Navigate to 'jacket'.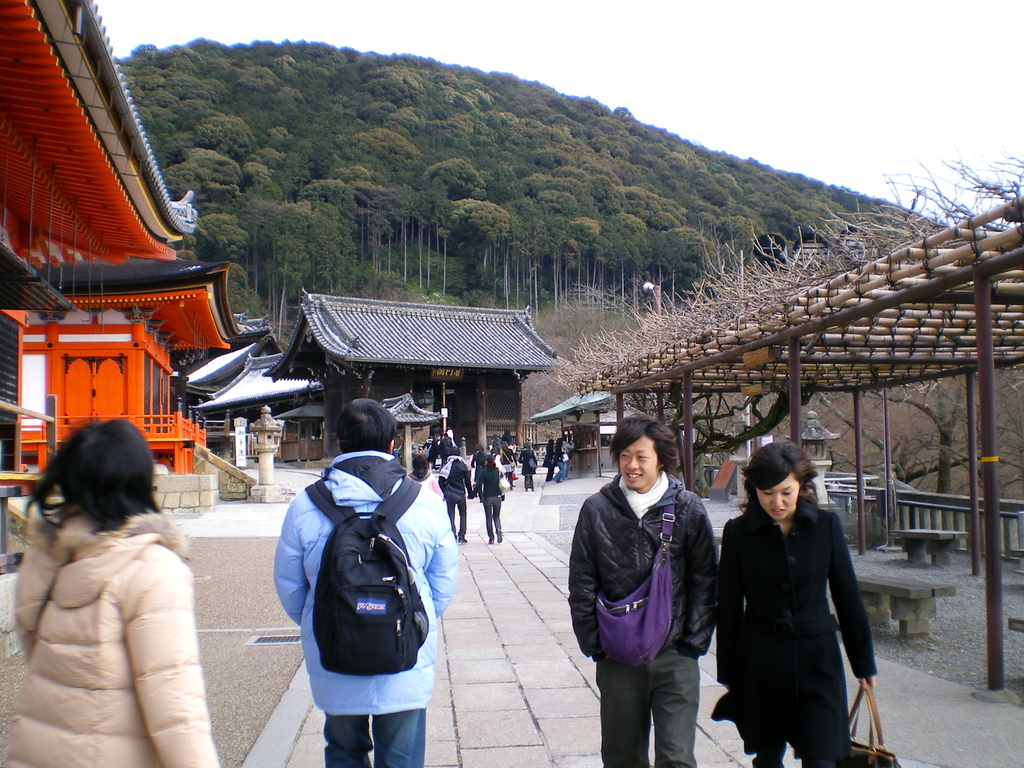
Navigation target: 266:452:465:724.
